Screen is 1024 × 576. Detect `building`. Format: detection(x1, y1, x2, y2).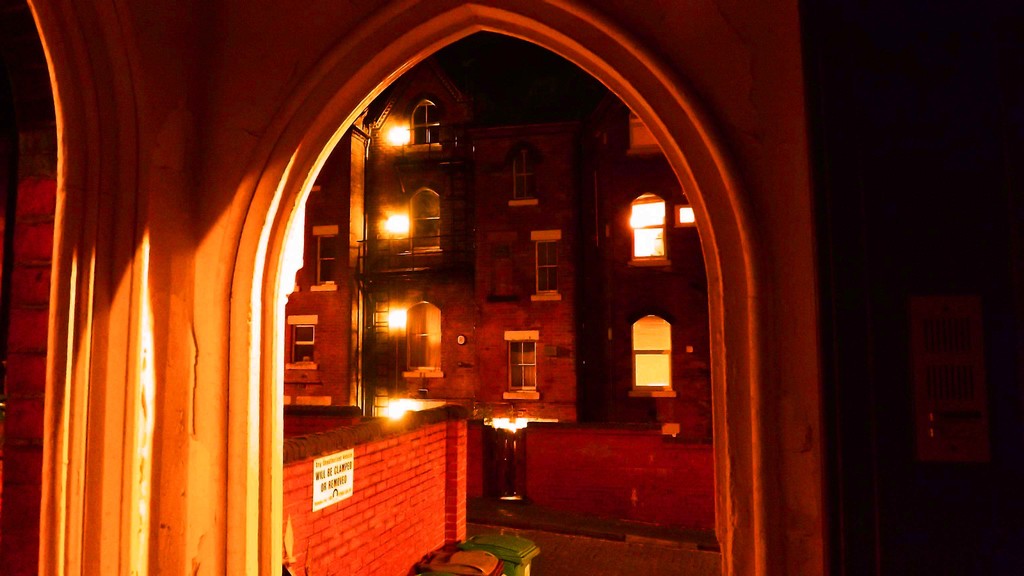
detection(275, 145, 368, 415).
